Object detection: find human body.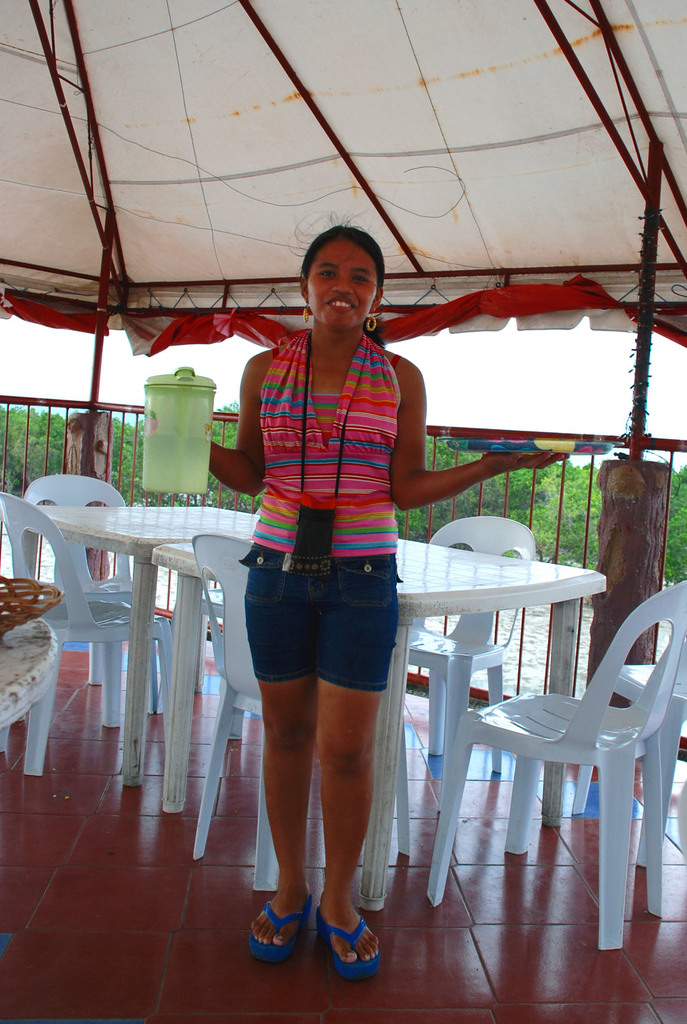
pyautogui.locateOnScreen(172, 207, 549, 954).
